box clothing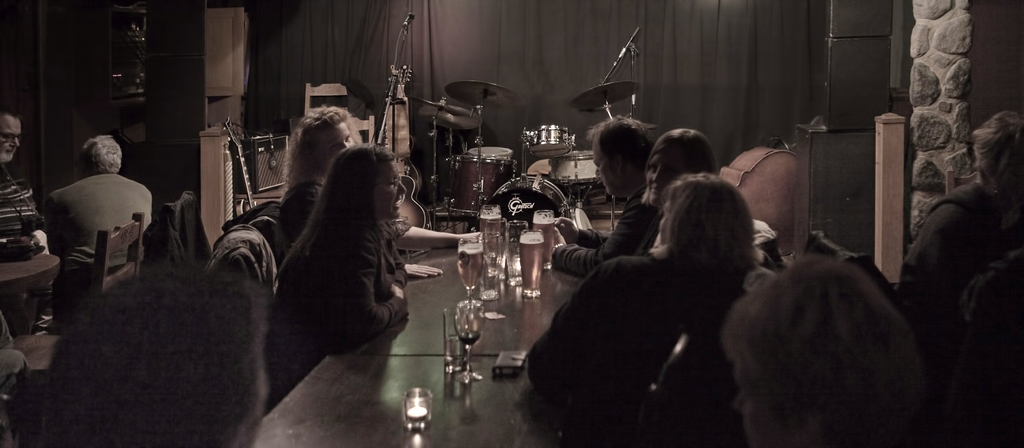
BBox(635, 213, 664, 253)
